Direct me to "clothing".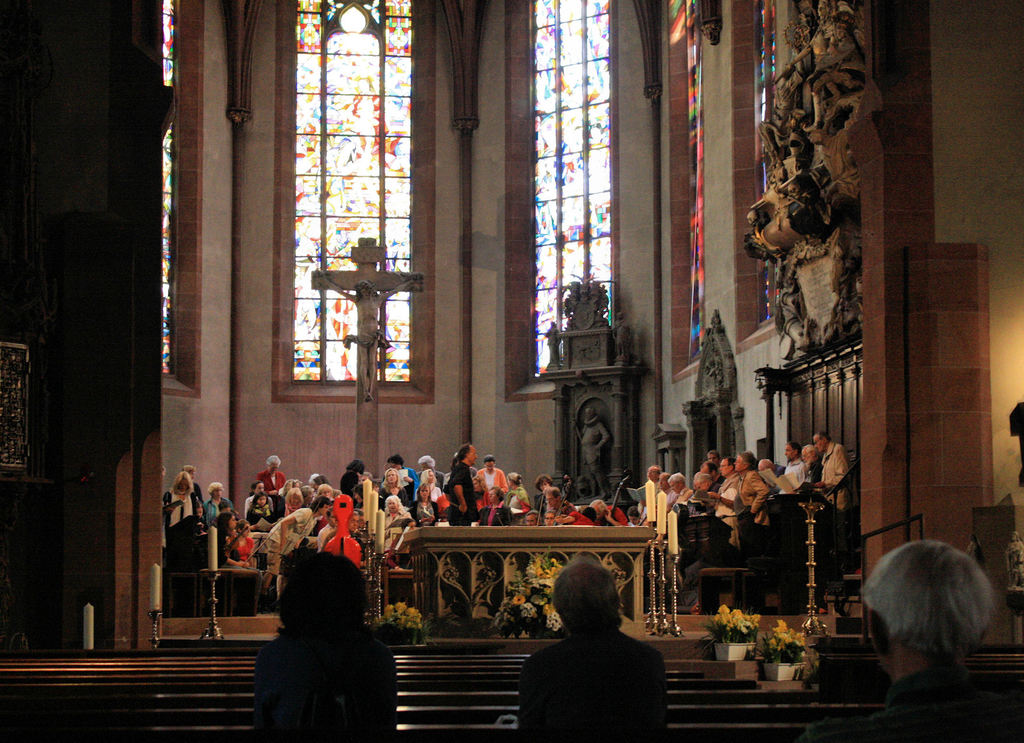
Direction: [241,493,275,518].
